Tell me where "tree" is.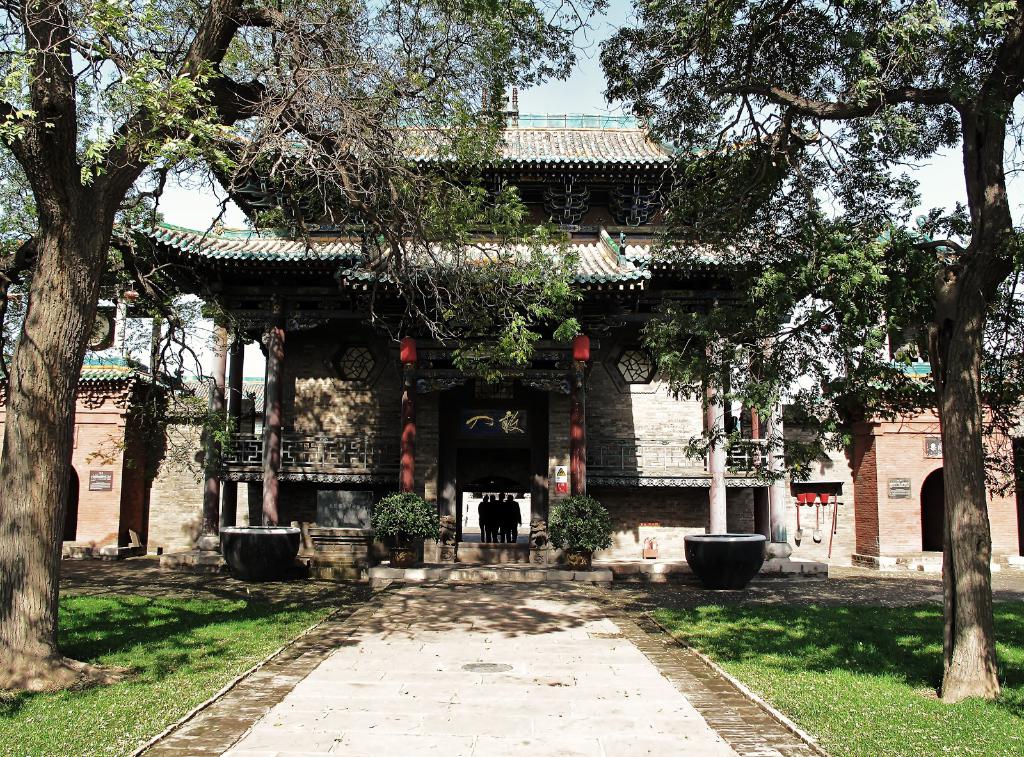
"tree" is at 0:0:576:699.
